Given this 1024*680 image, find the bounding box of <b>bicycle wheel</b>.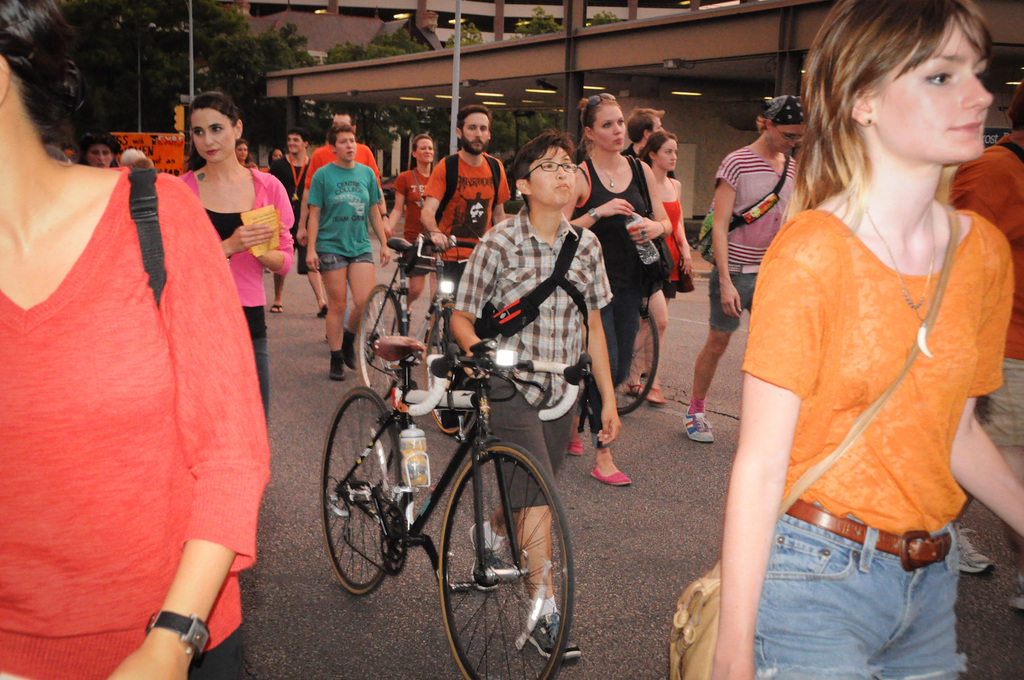
x1=424, y1=439, x2=574, y2=667.
